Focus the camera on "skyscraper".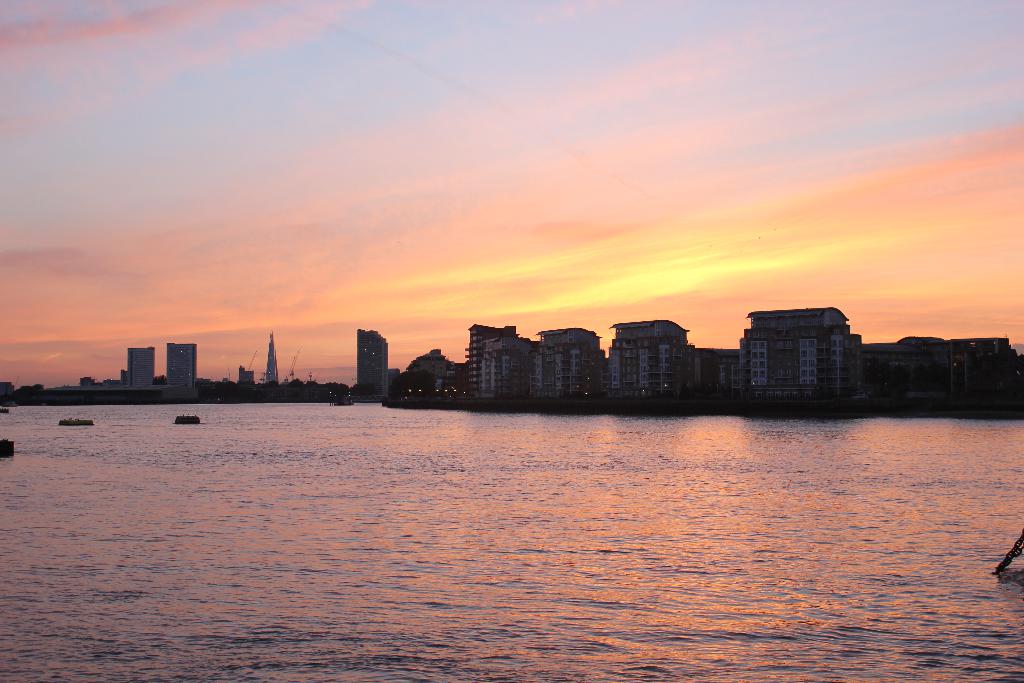
Focus region: (x1=608, y1=329, x2=692, y2=406).
